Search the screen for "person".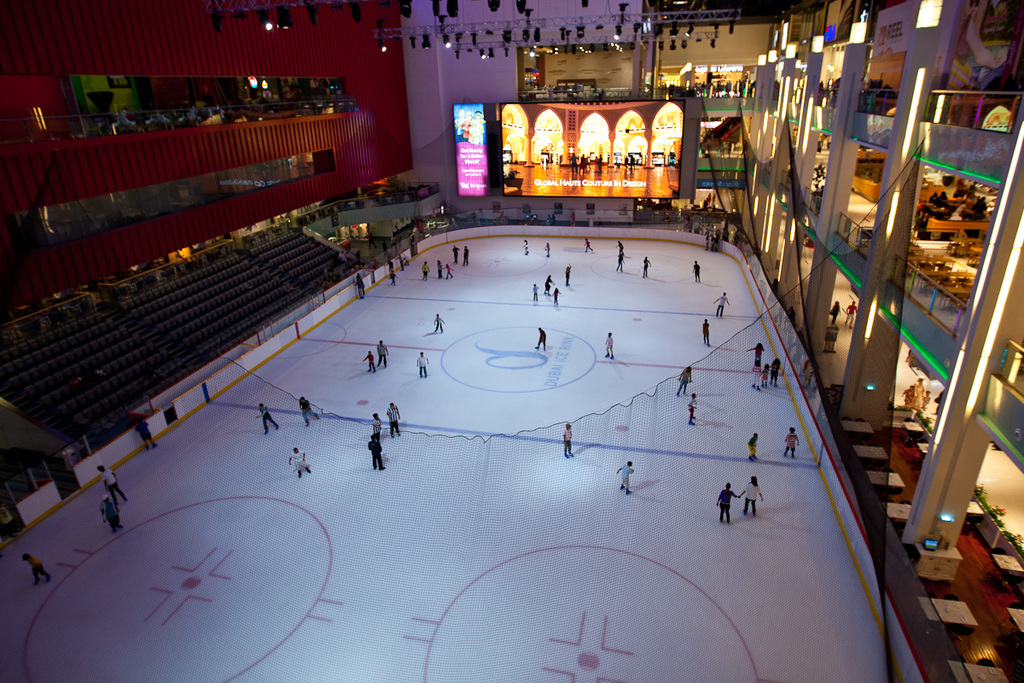
Found at [x1=616, y1=240, x2=625, y2=255].
